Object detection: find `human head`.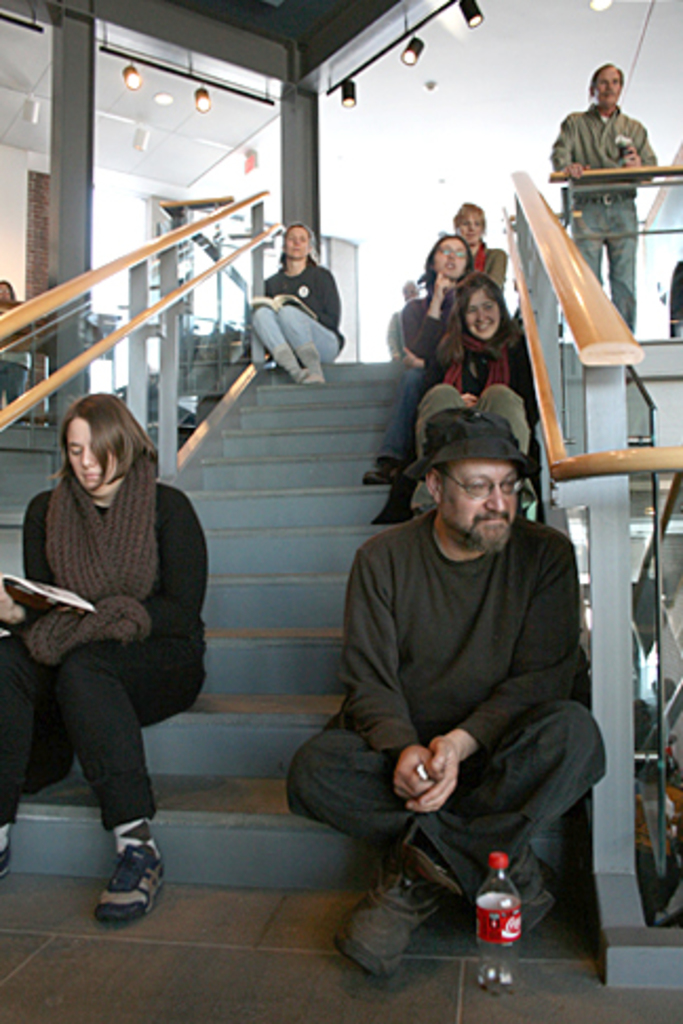
BBox(417, 234, 470, 287).
